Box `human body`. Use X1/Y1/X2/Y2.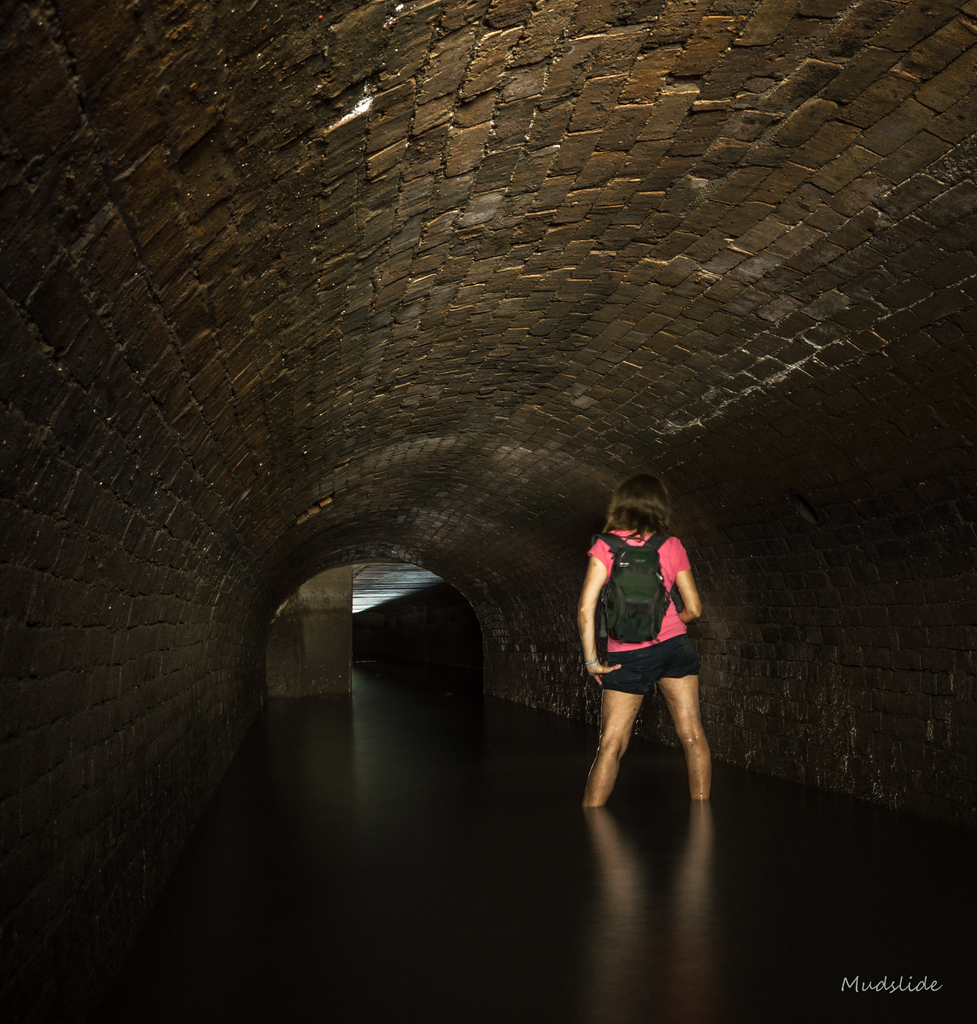
581/477/725/817.
